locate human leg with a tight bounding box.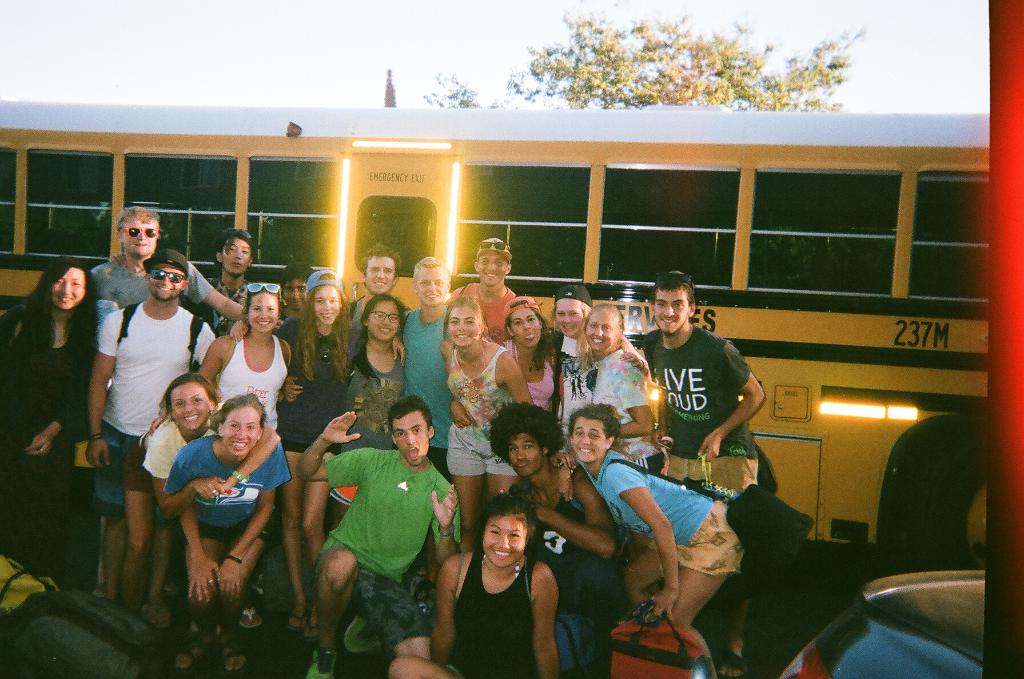
669/502/743/678.
